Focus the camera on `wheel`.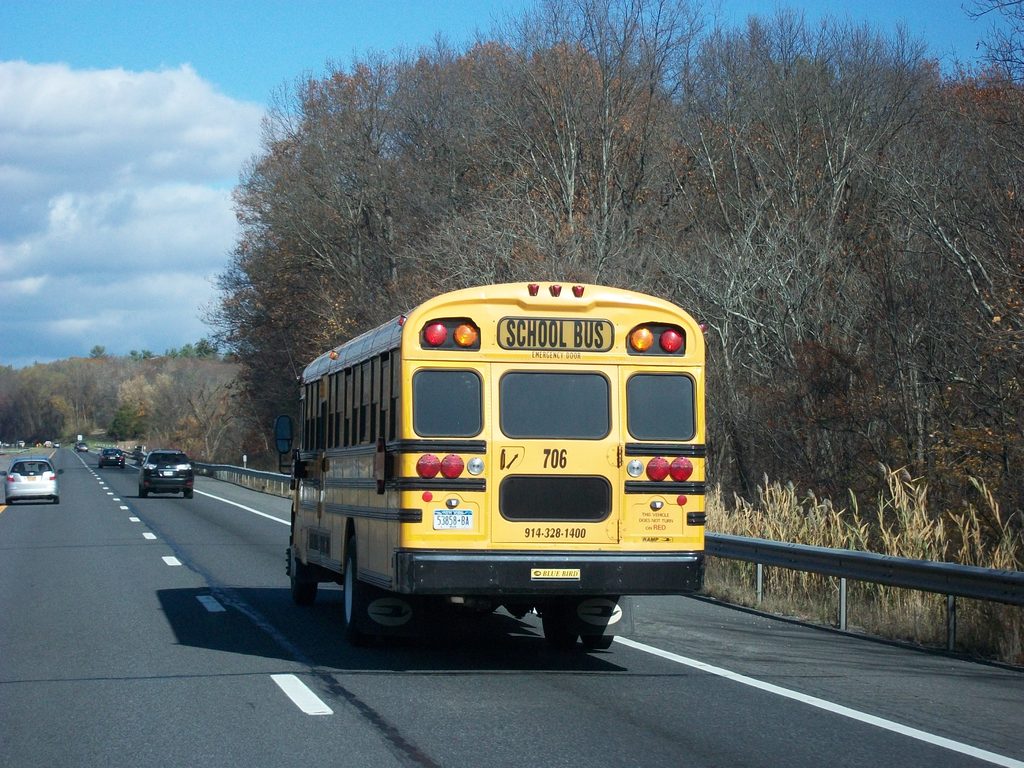
Focus region: box(3, 490, 8, 506).
